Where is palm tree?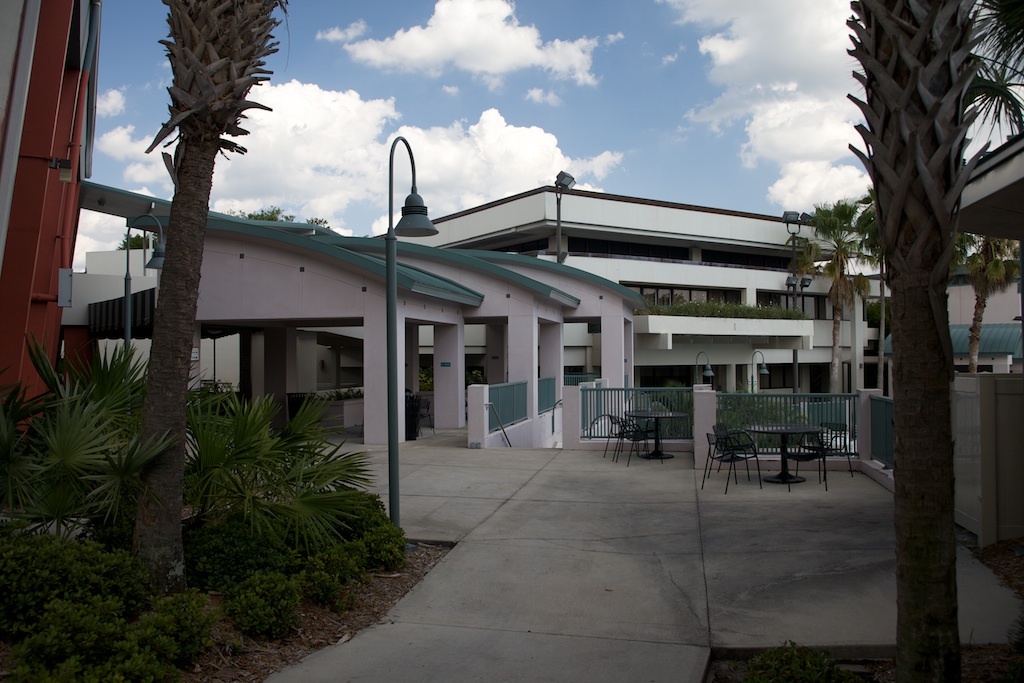
locate(797, 202, 873, 392).
